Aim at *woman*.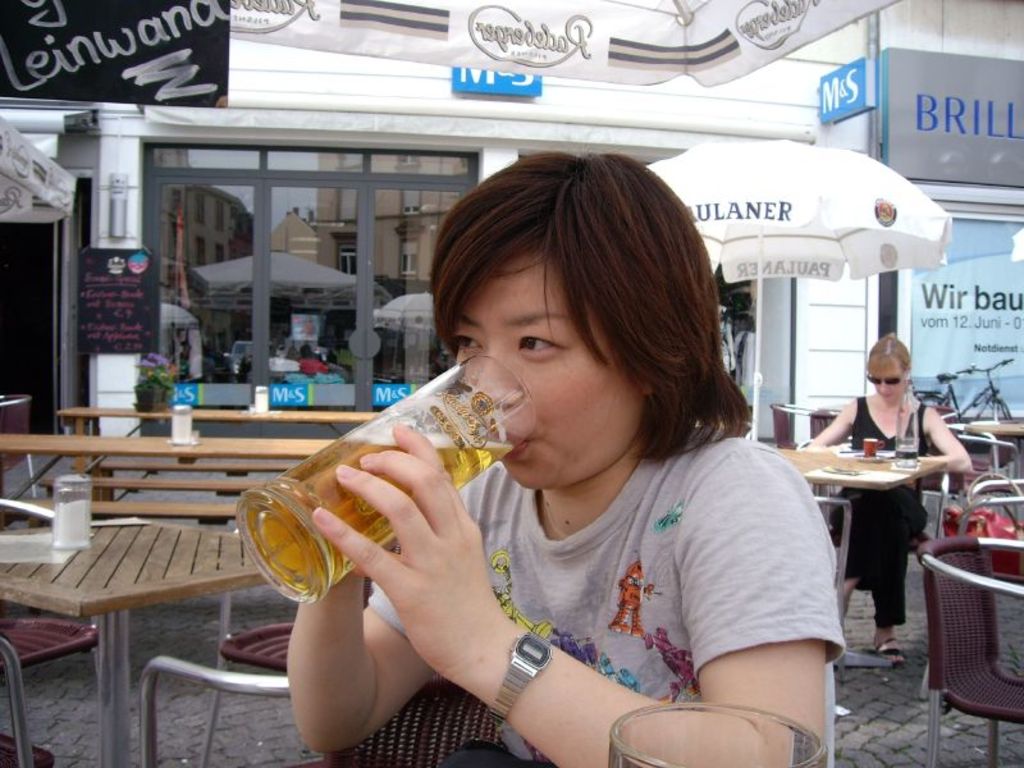
Aimed at x1=293, y1=157, x2=837, y2=767.
